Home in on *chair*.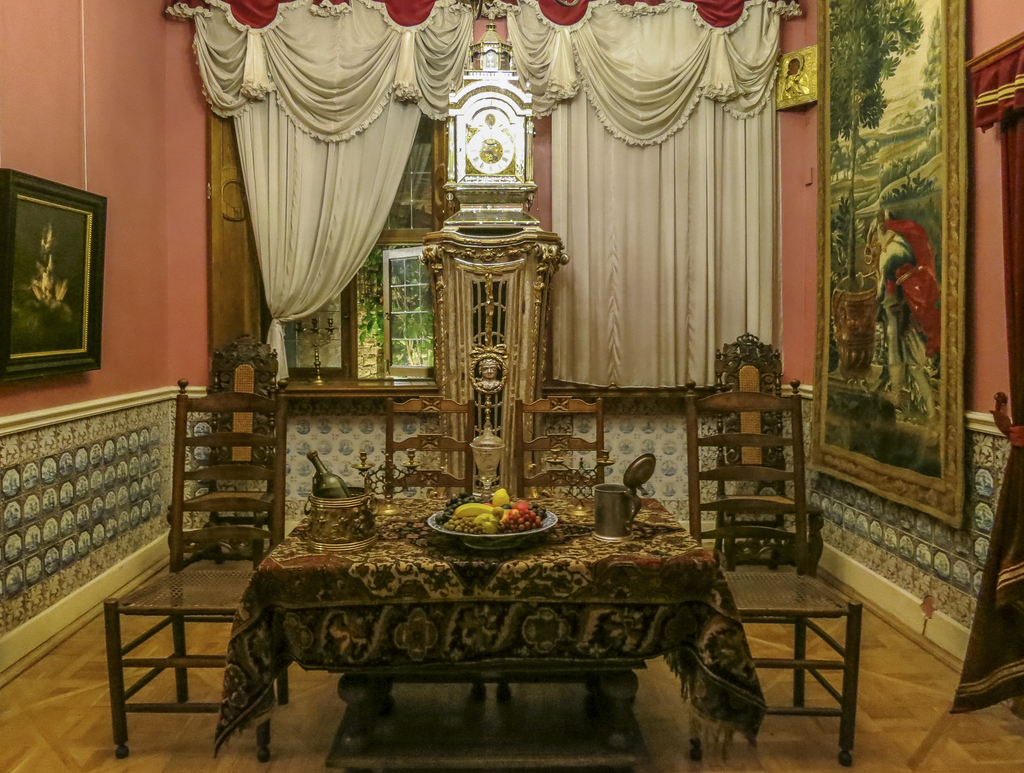
Homed in at BBox(383, 394, 482, 499).
